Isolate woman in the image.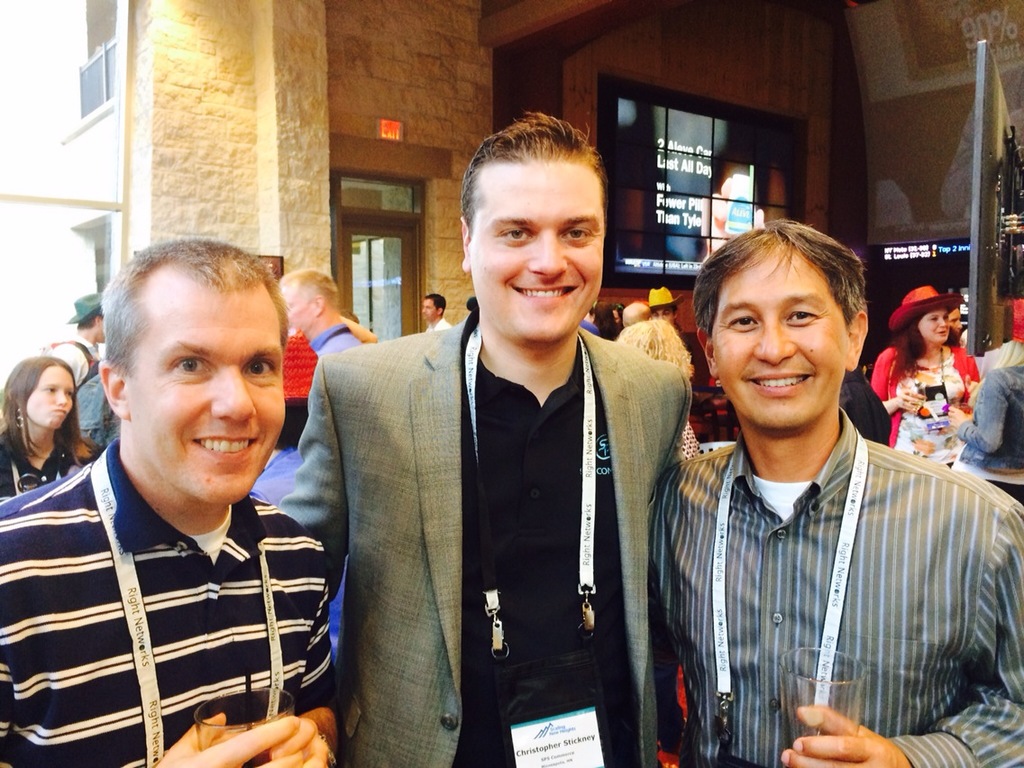
Isolated region: <box>298,146,681,767</box>.
